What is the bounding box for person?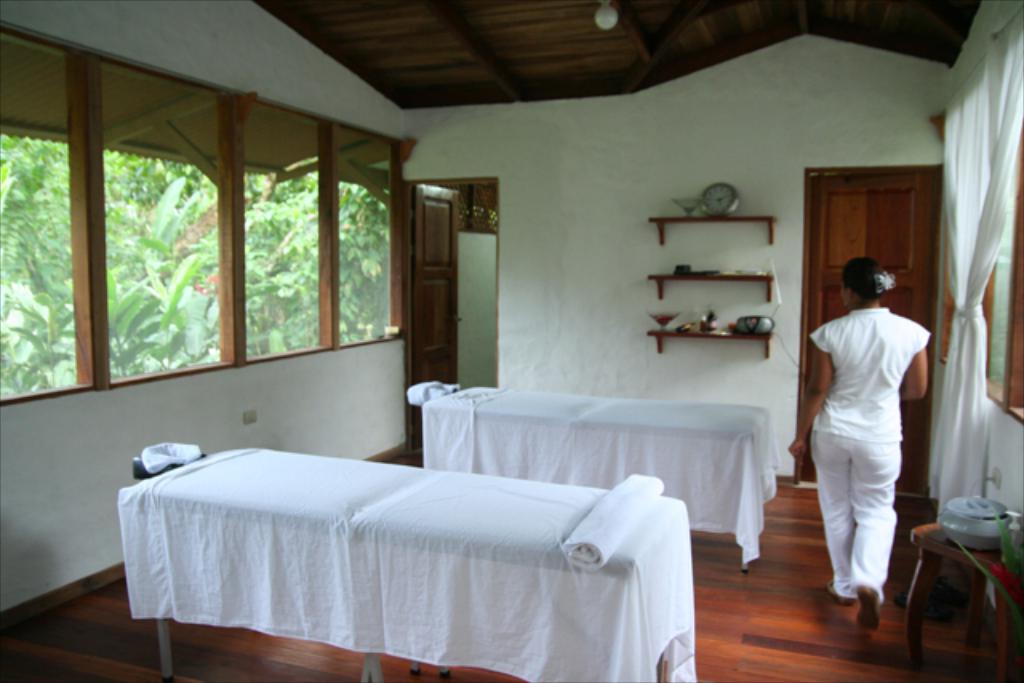
810/237/939/641.
